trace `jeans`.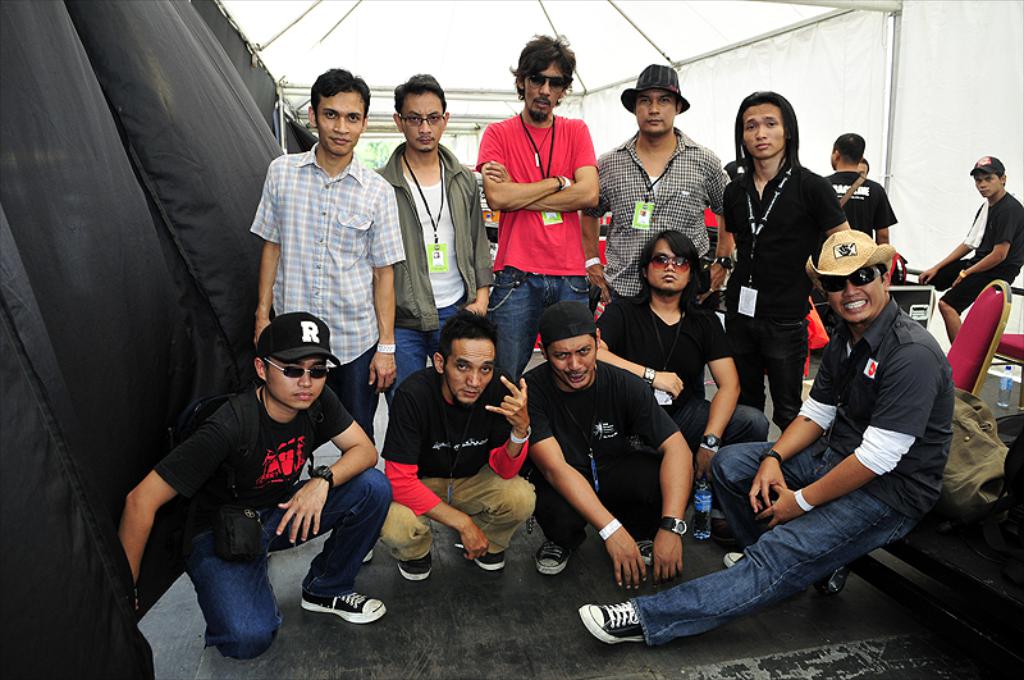
Traced to 664/393/763/494.
